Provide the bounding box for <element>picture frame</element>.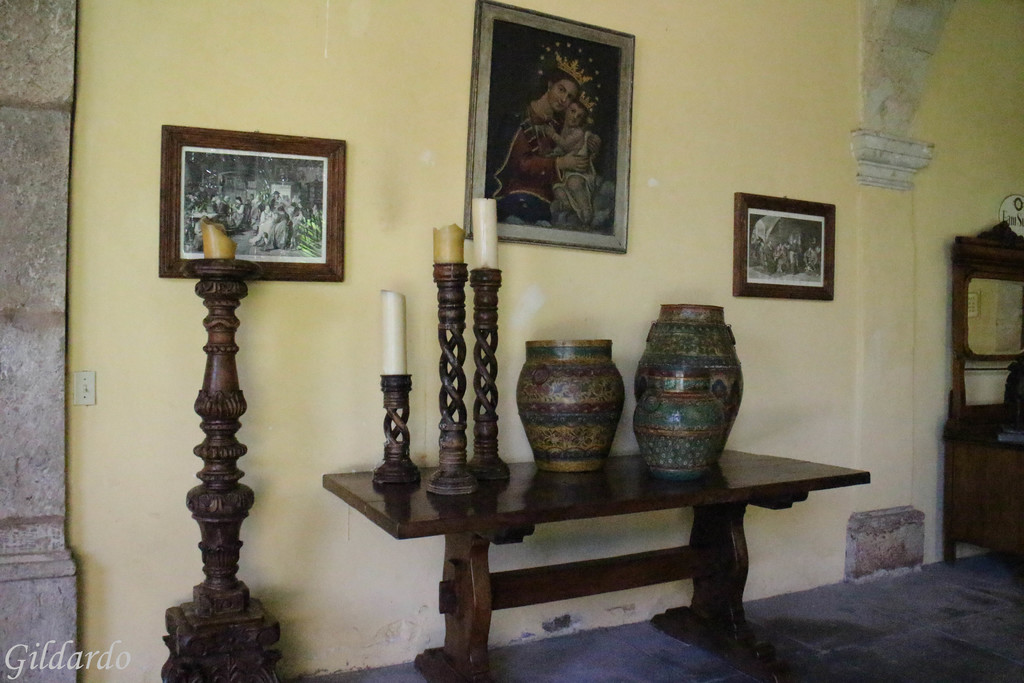
select_region(154, 124, 346, 297).
